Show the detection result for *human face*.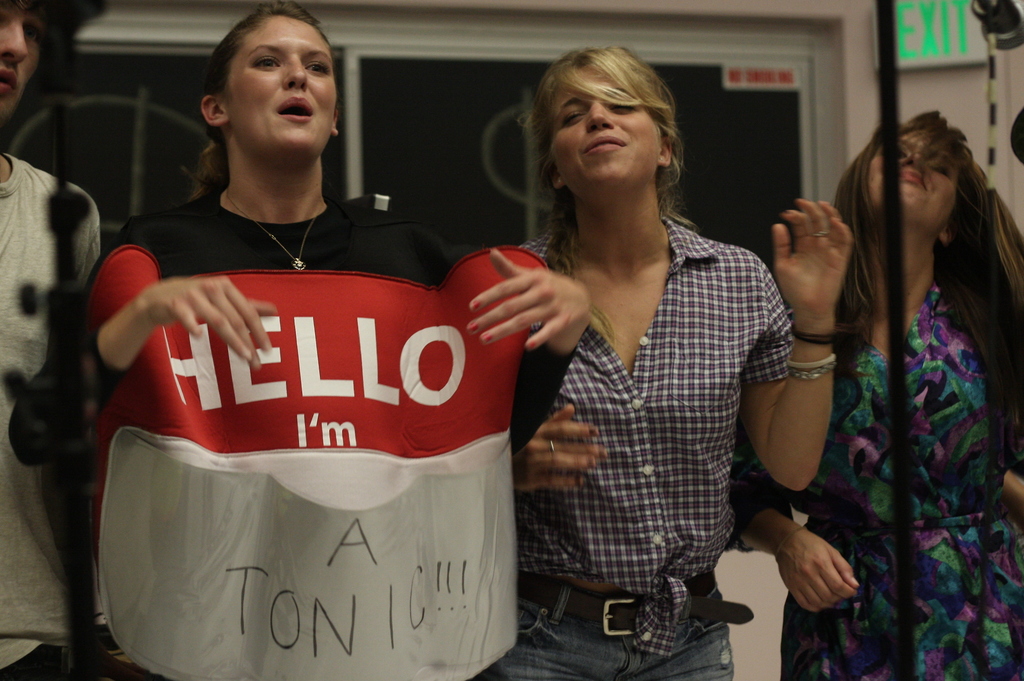
select_region(551, 64, 665, 195).
